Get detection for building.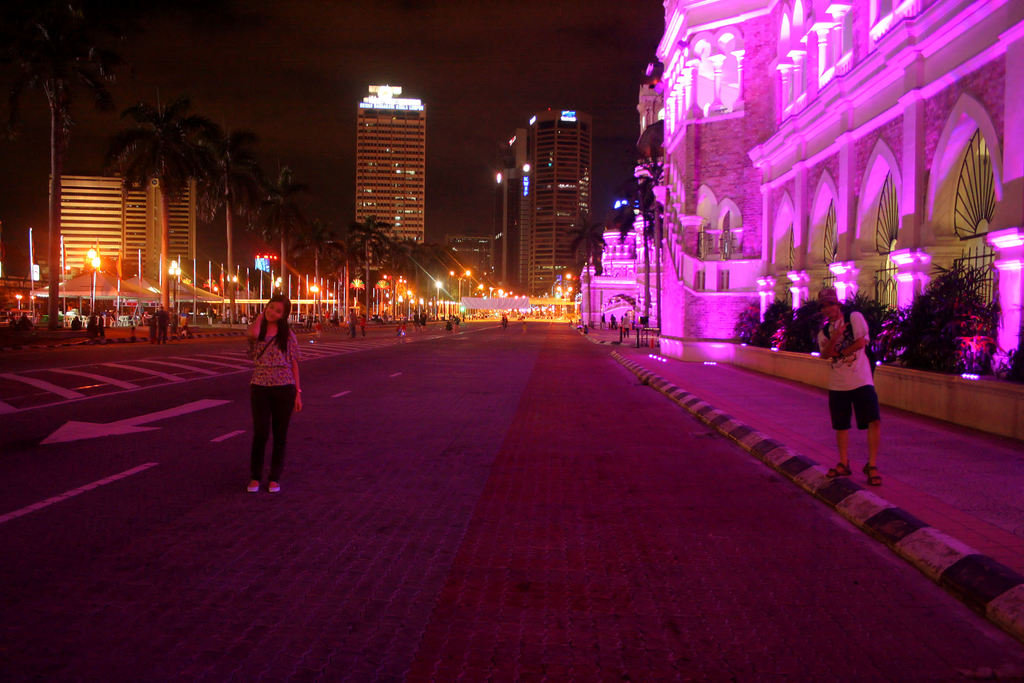
Detection: 582 0 1023 383.
